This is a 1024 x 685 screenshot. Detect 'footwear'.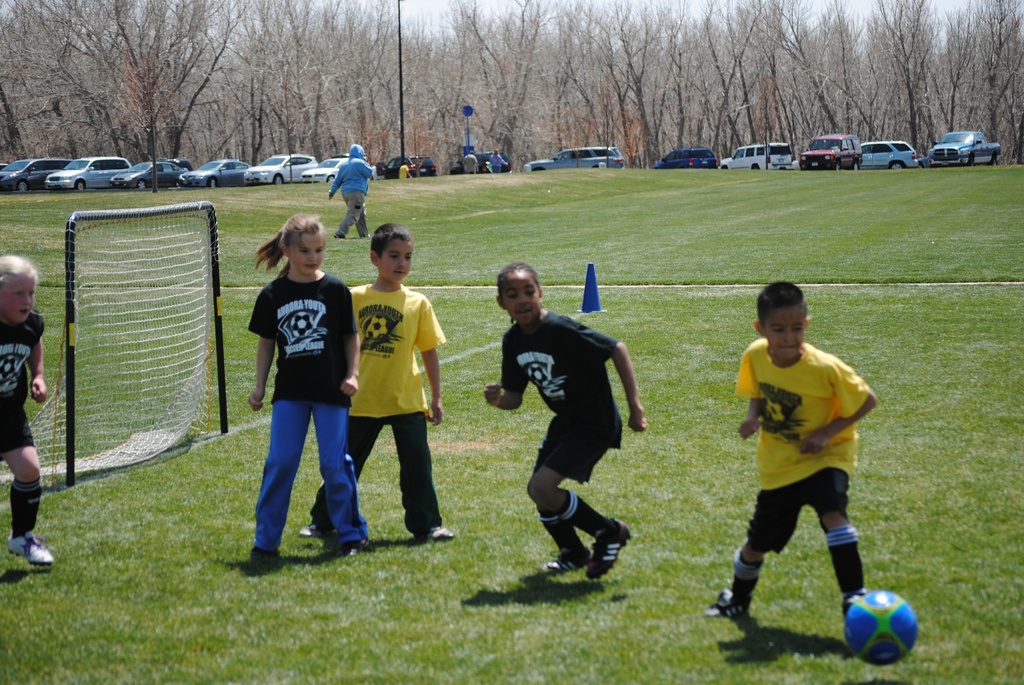
422 526 452 544.
